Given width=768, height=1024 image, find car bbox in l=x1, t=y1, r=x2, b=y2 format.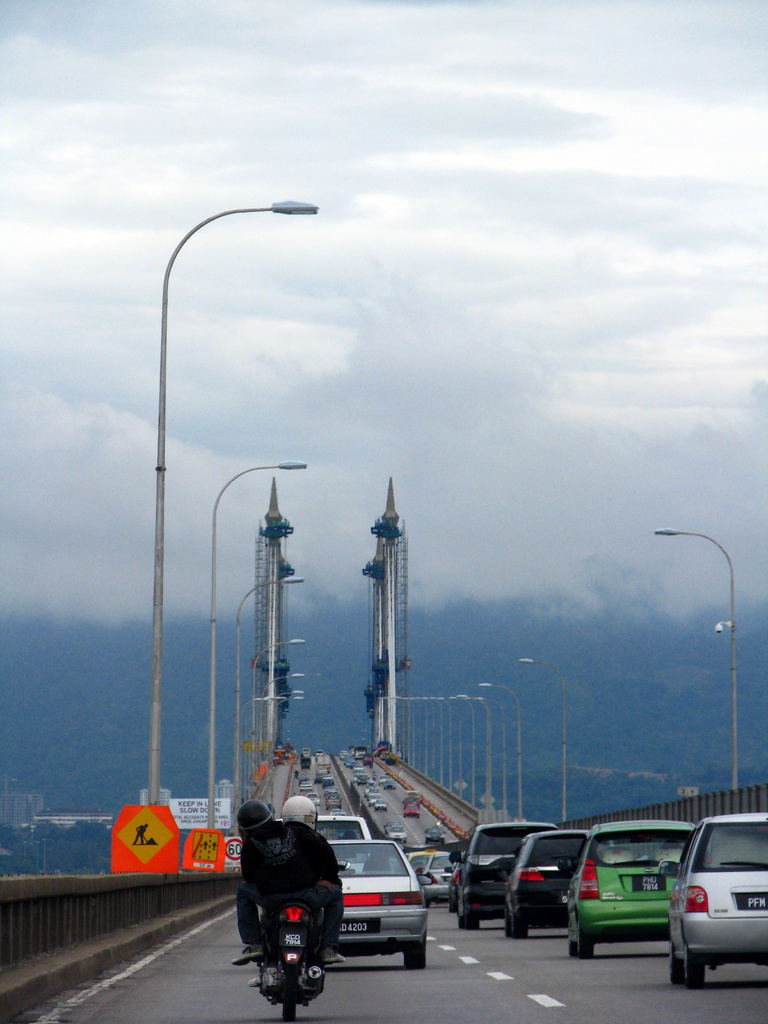
l=452, t=824, r=548, b=932.
